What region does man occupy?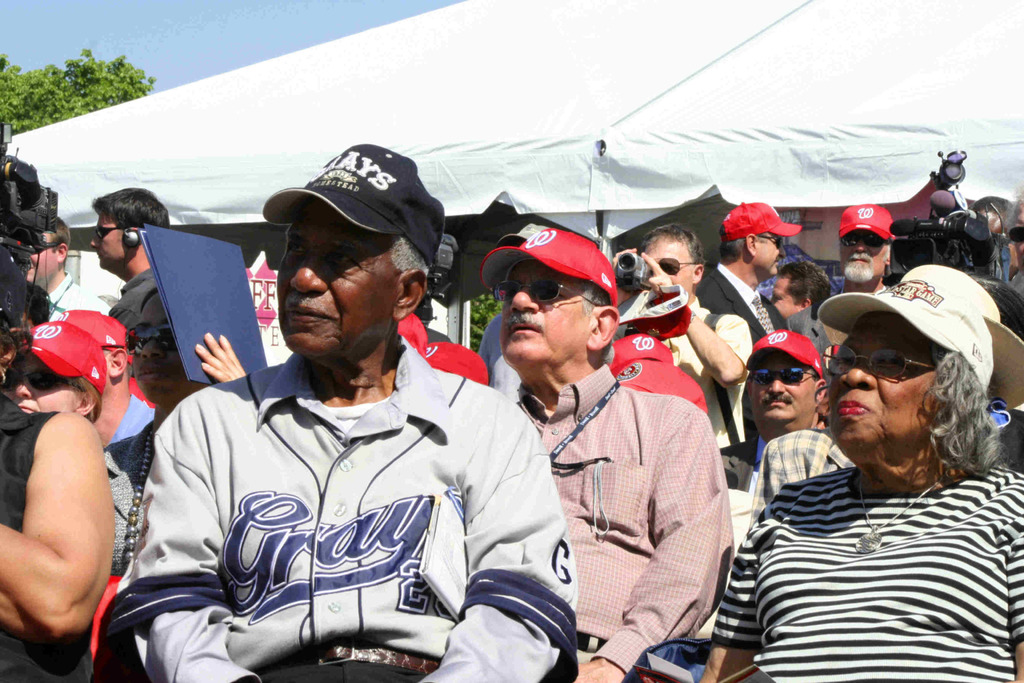
476,217,733,682.
